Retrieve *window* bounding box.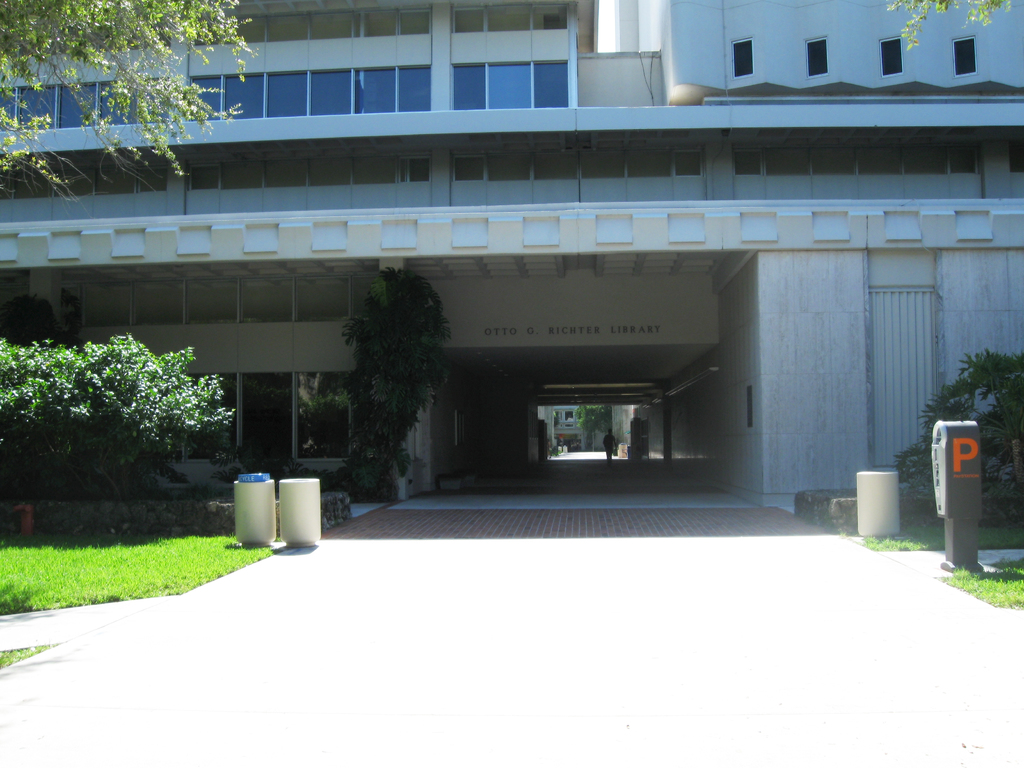
Bounding box: region(805, 38, 830, 79).
